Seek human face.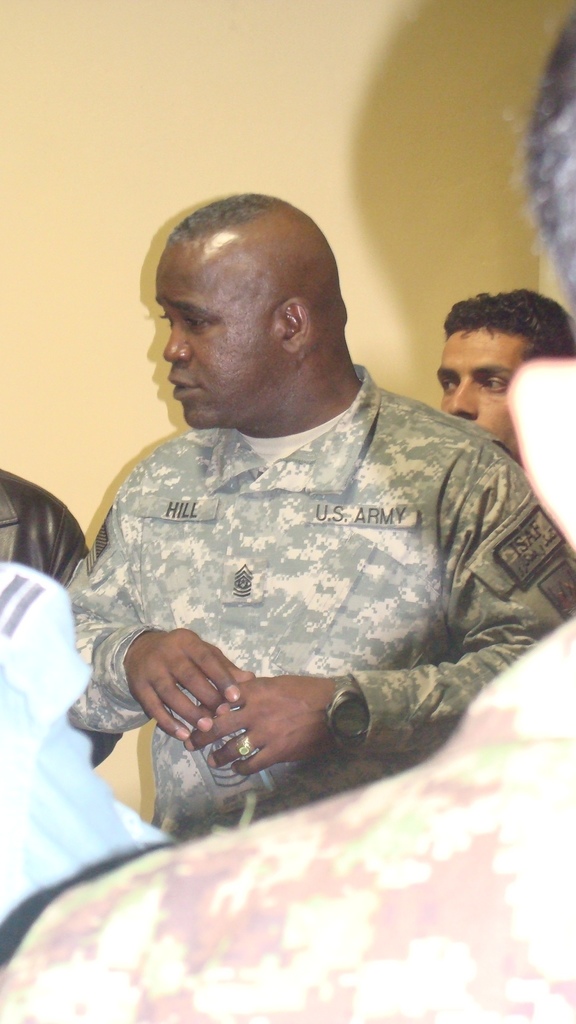
Rect(162, 239, 283, 424).
